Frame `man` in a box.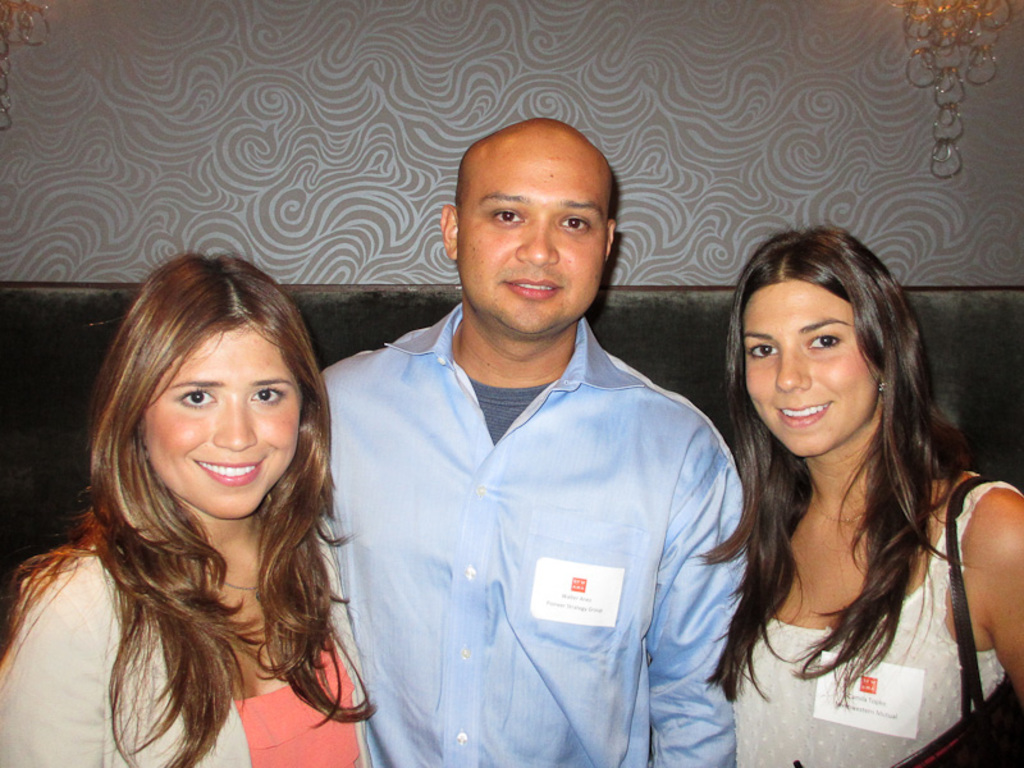
Rect(303, 55, 731, 767).
